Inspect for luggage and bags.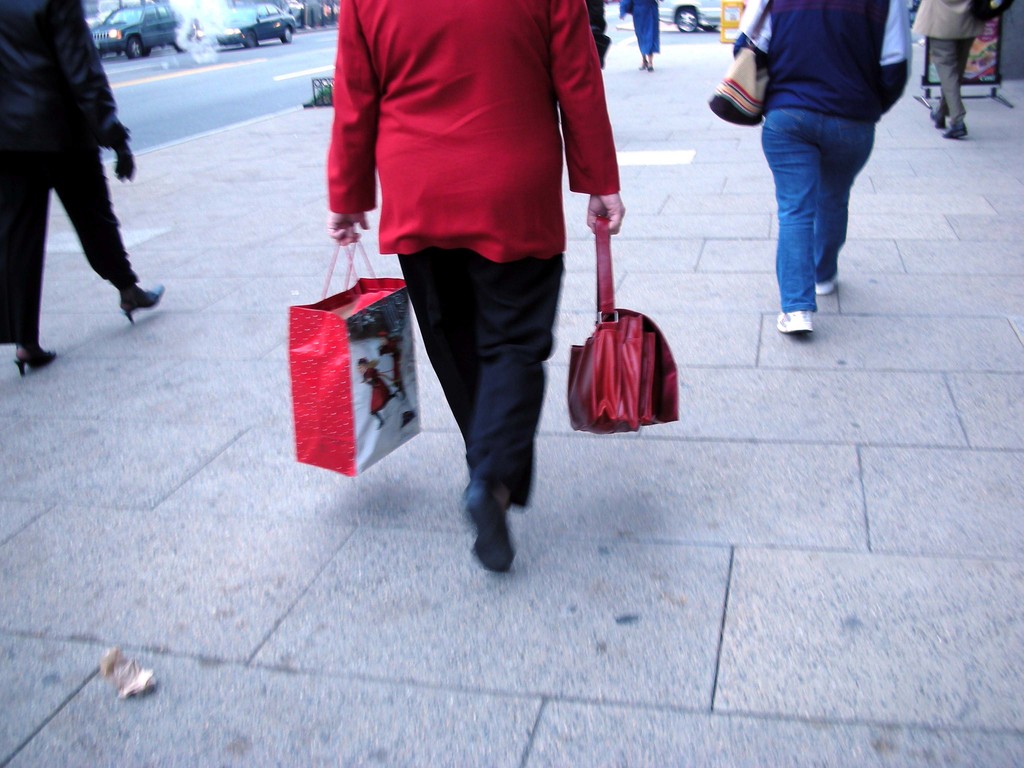
Inspection: select_region(291, 220, 424, 479).
